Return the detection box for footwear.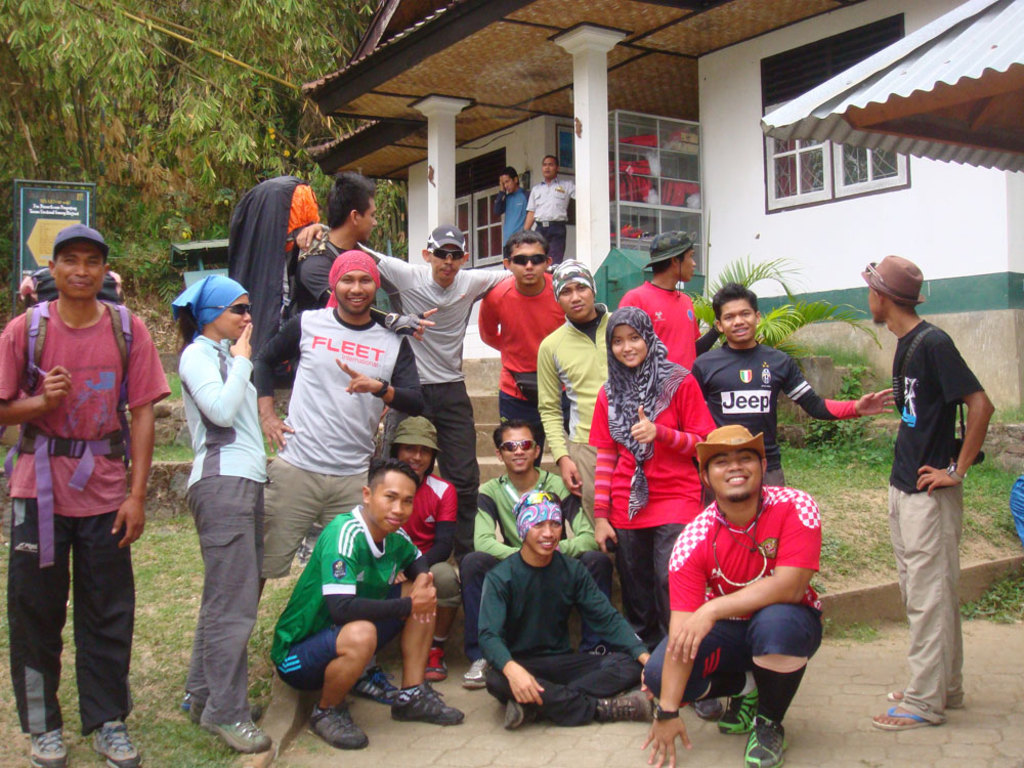
<box>191,694,214,721</box>.
